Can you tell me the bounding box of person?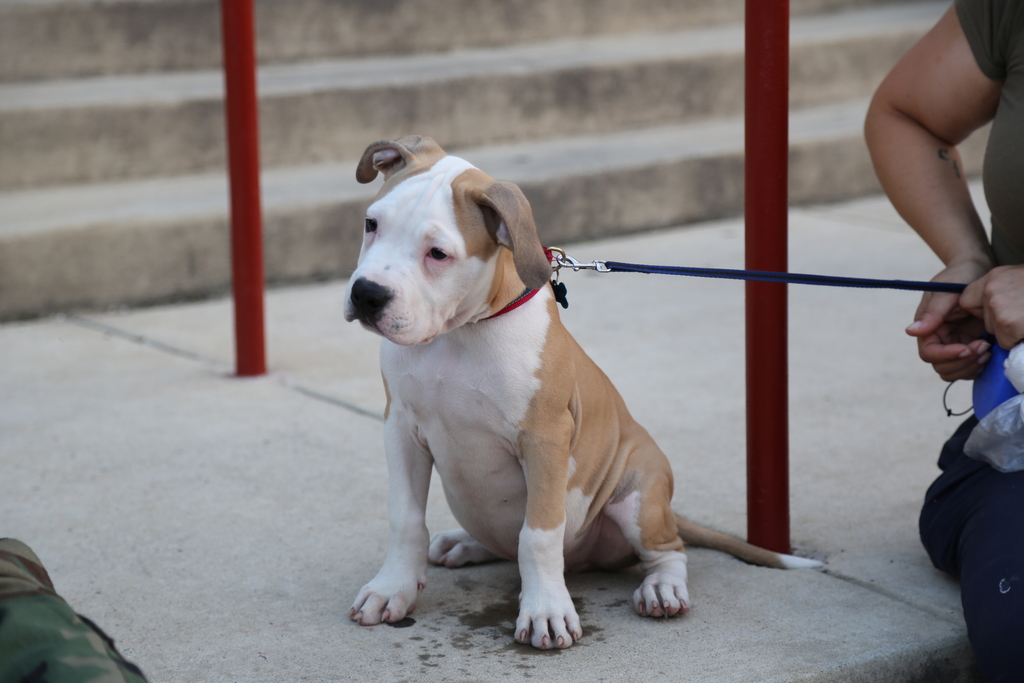
rect(862, 0, 1023, 682).
